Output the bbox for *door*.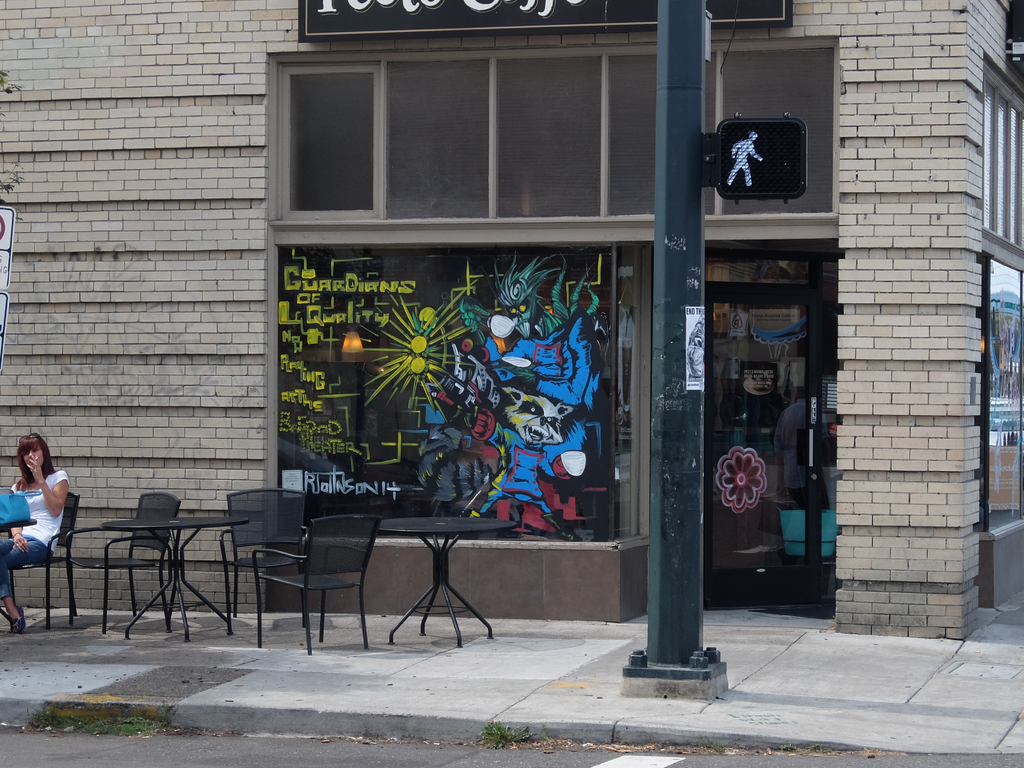
left=707, top=238, right=826, bottom=621.
